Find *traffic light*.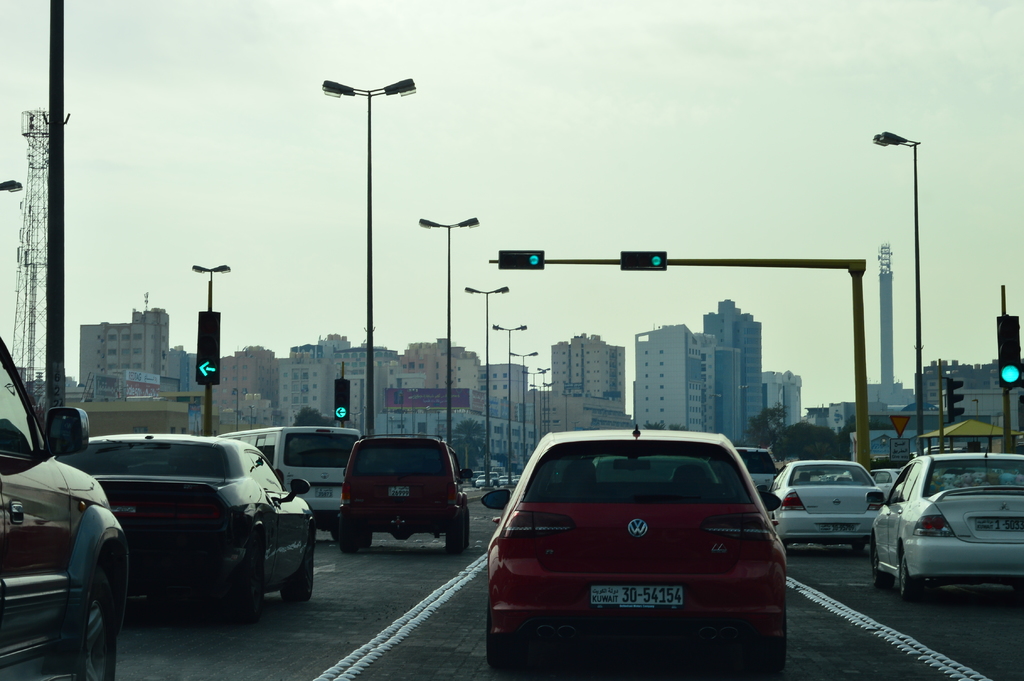
x1=195 y1=310 x2=221 y2=384.
